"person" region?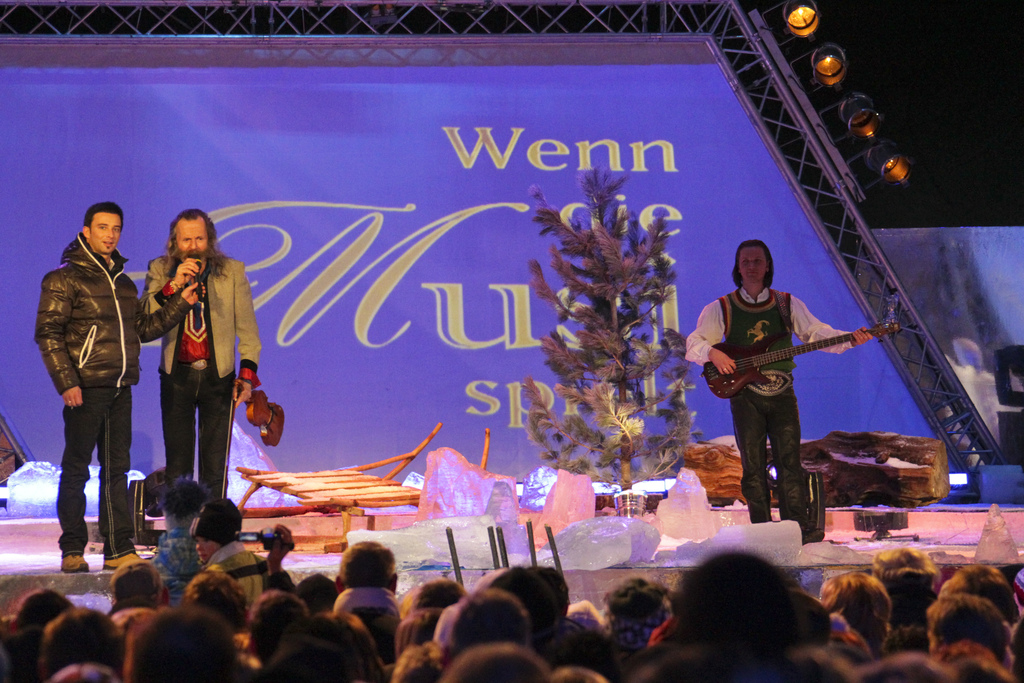
select_region(33, 201, 205, 569)
